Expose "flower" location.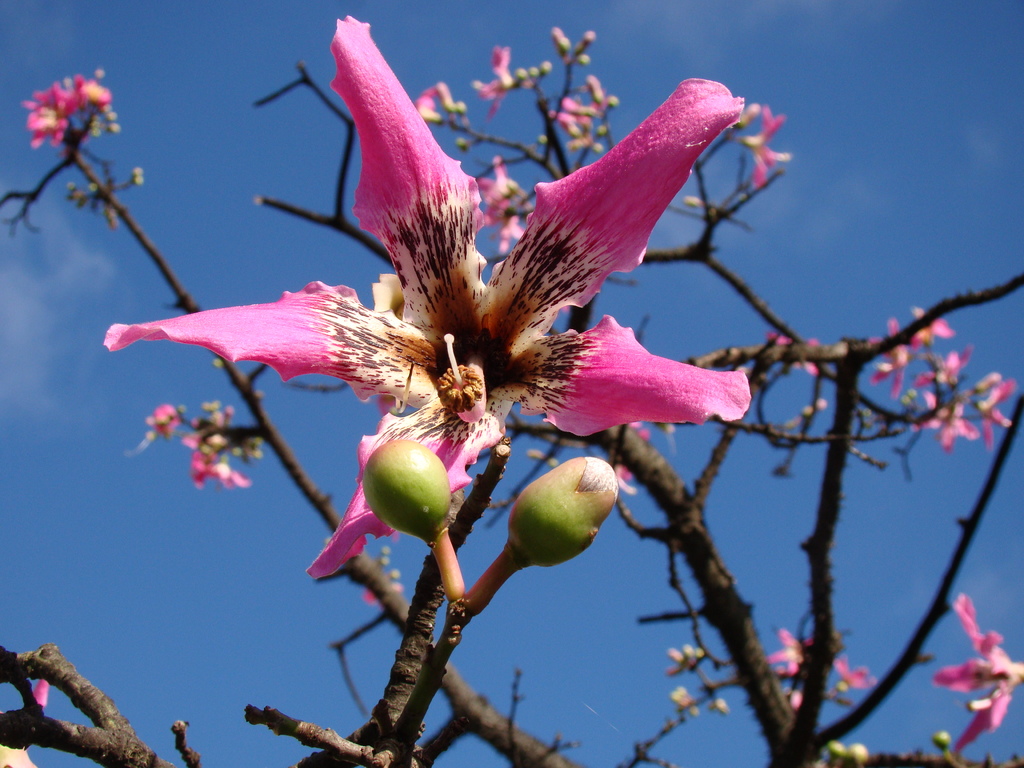
Exposed at 154:24:765:593.
